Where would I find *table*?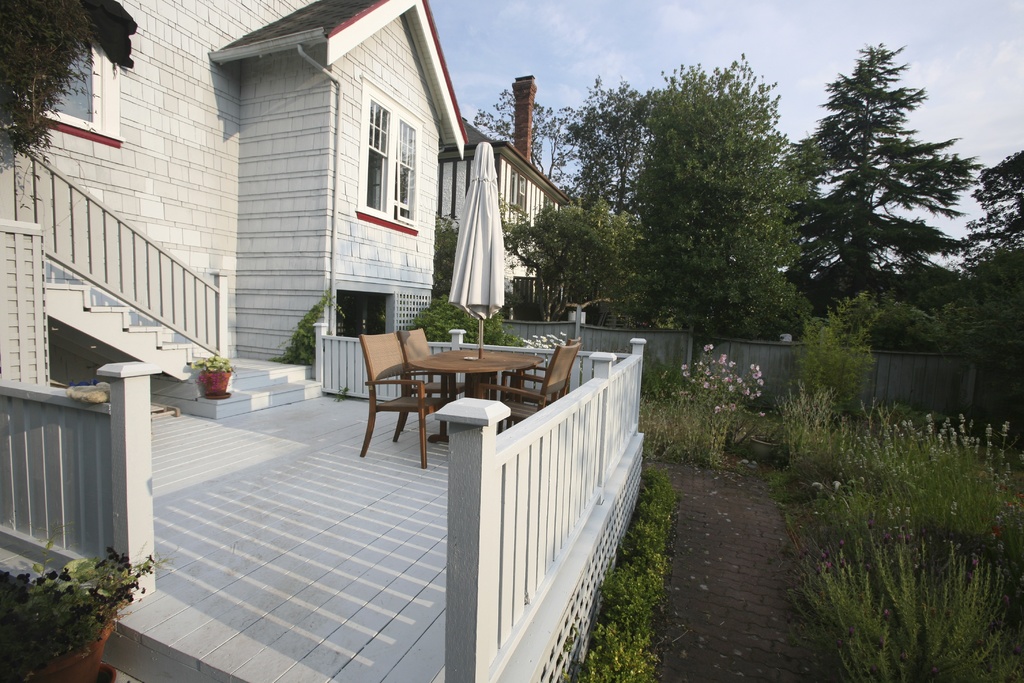
At select_region(406, 350, 544, 444).
